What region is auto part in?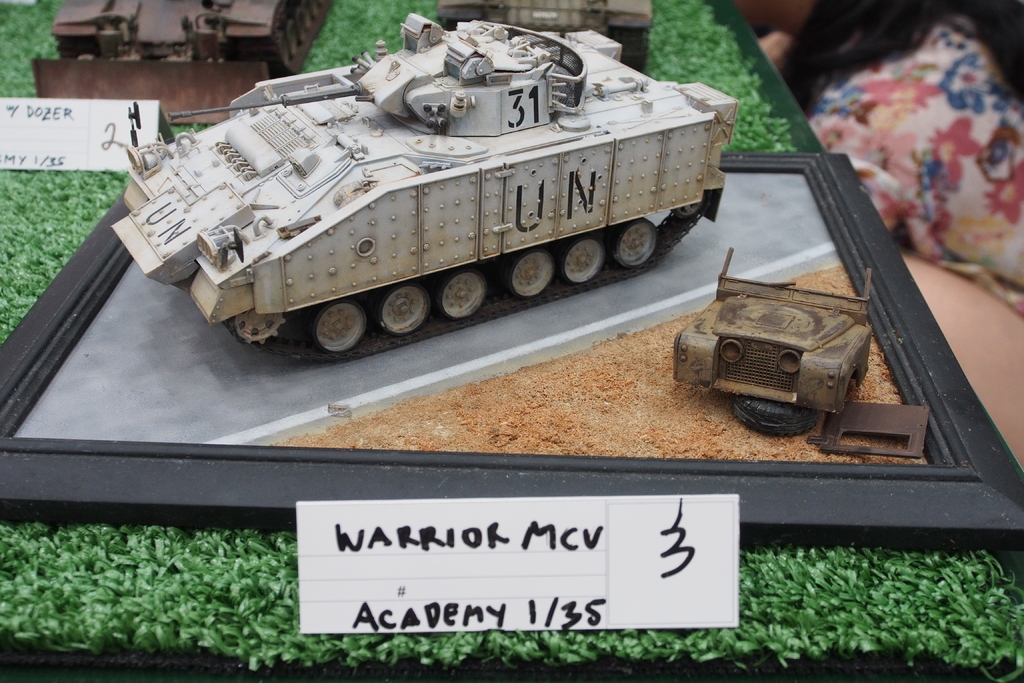
box(653, 248, 876, 418).
